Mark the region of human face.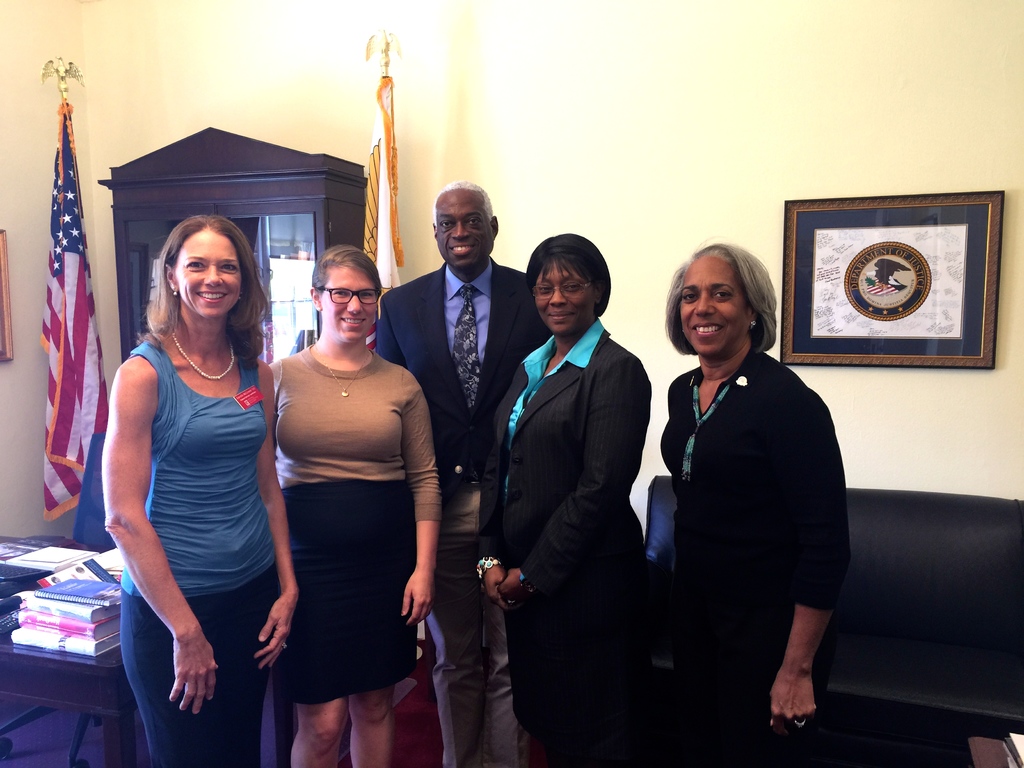
Region: (left=679, top=258, right=753, bottom=355).
